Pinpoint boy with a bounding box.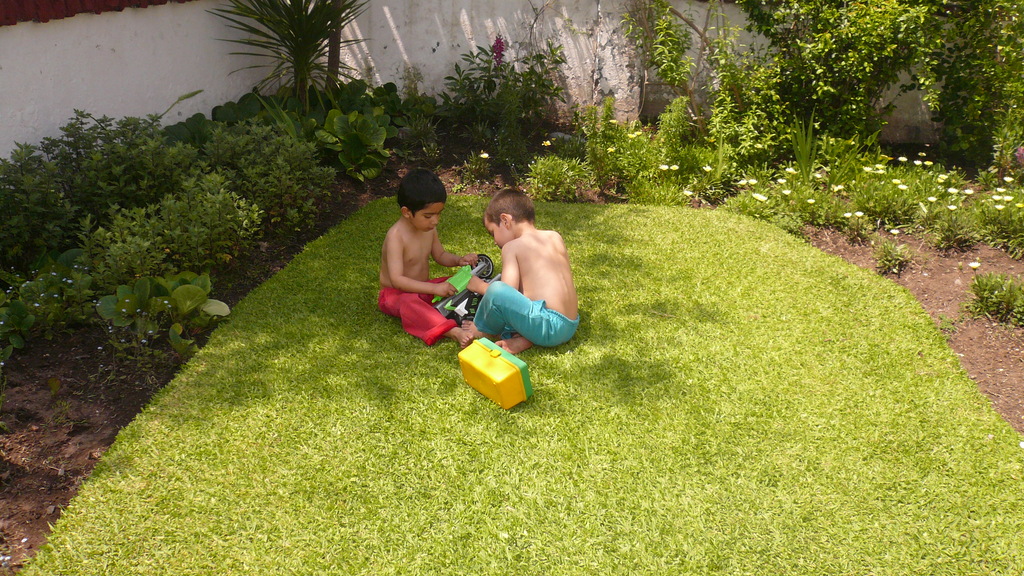
[460,189,580,354].
